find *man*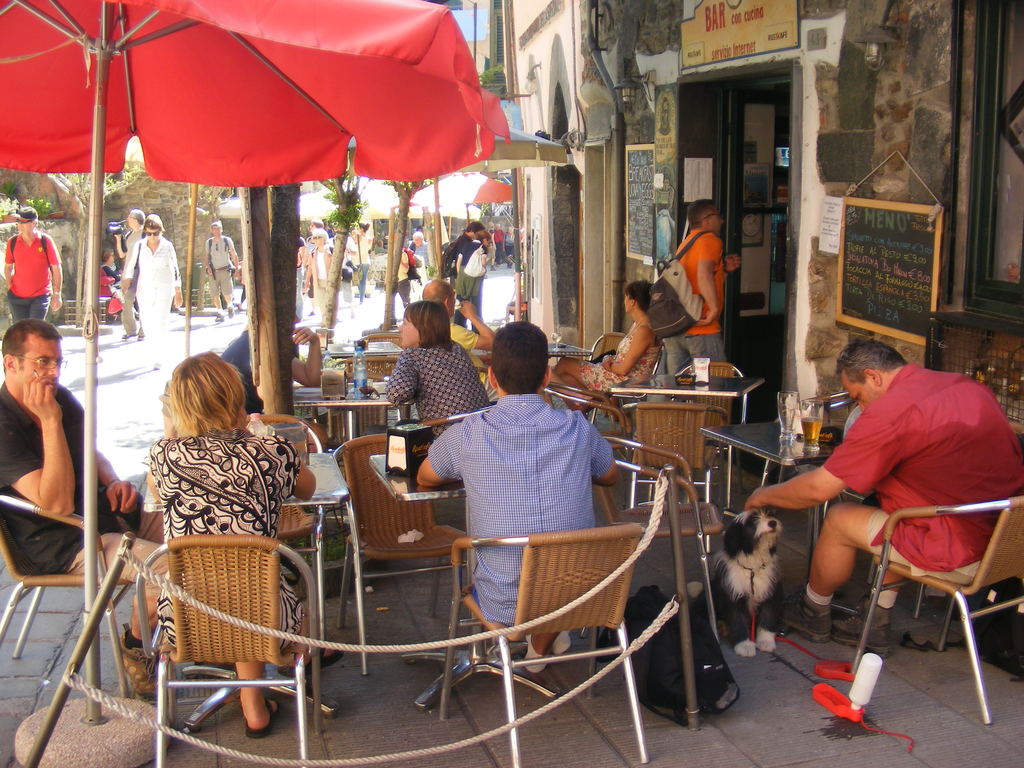
select_region(409, 232, 429, 274)
